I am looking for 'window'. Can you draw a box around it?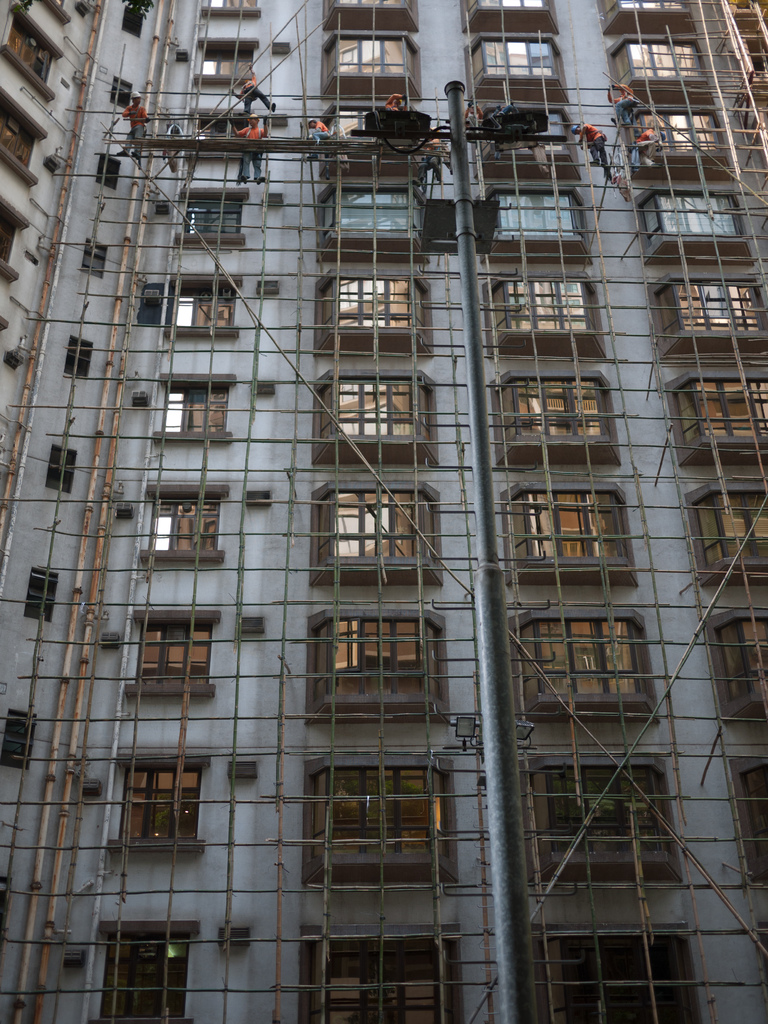
Sure, the bounding box is region(63, 333, 96, 378).
